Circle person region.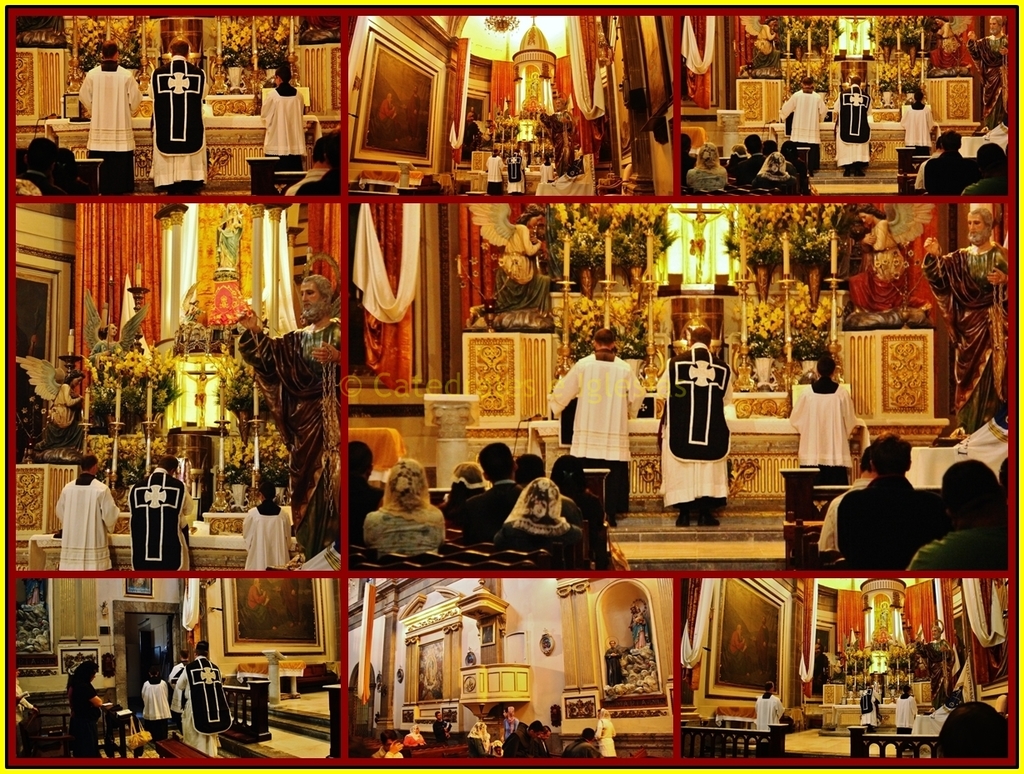
Region: crop(862, 688, 881, 732).
